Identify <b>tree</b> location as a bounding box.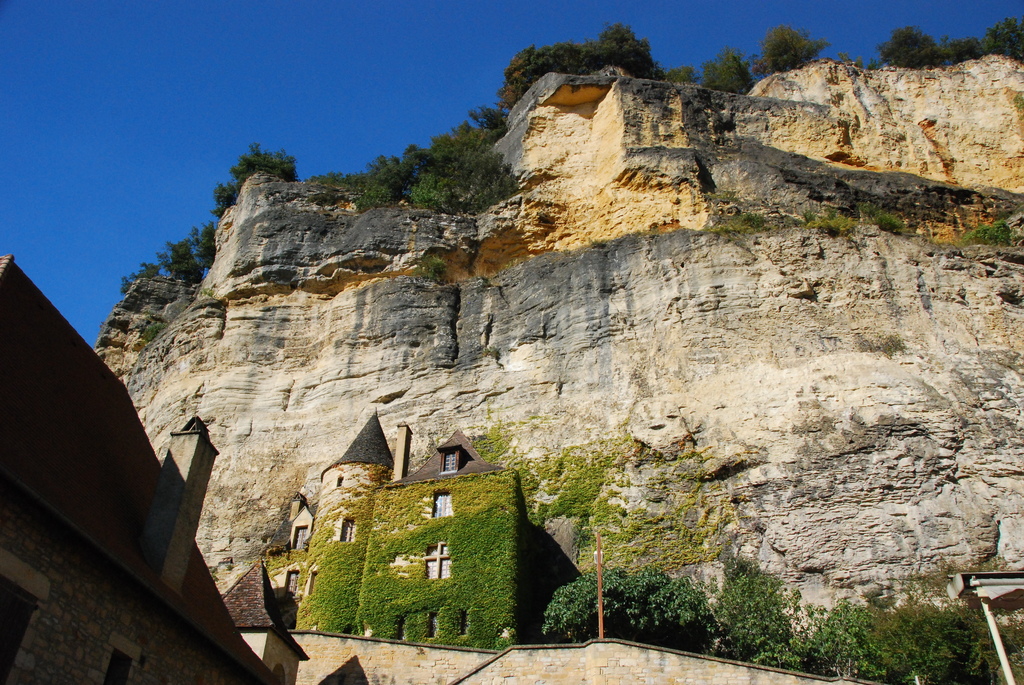
(942,33,982,64).
